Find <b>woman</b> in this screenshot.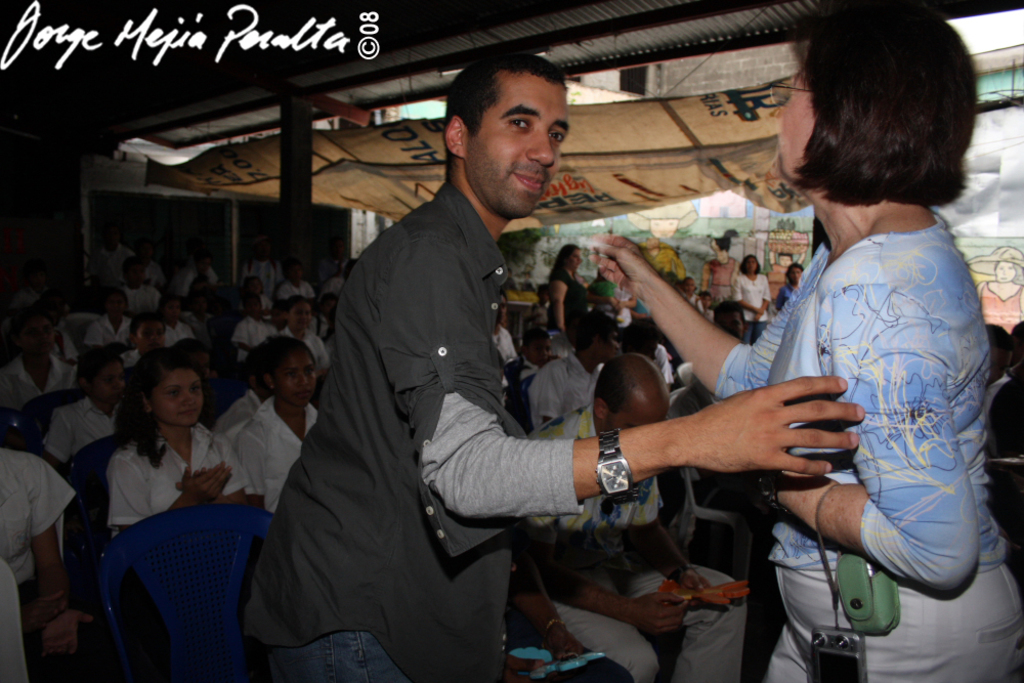
The bounding box for <b>woman</b> is x1=774 y1=258 x2=807 y2=312.
